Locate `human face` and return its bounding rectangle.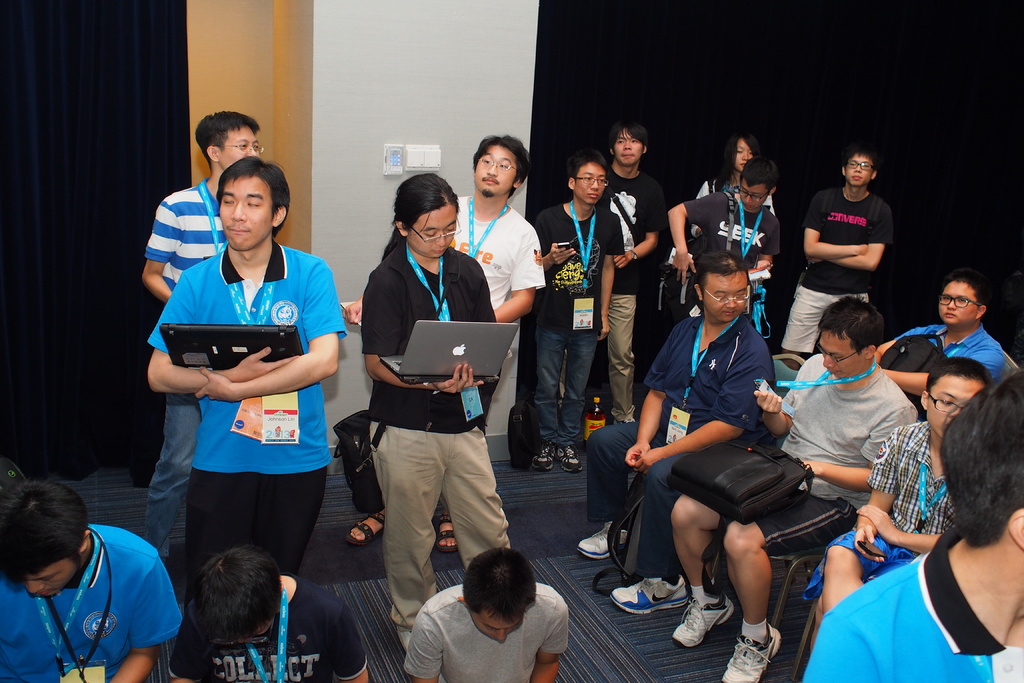
468, 611, 526, 646.
